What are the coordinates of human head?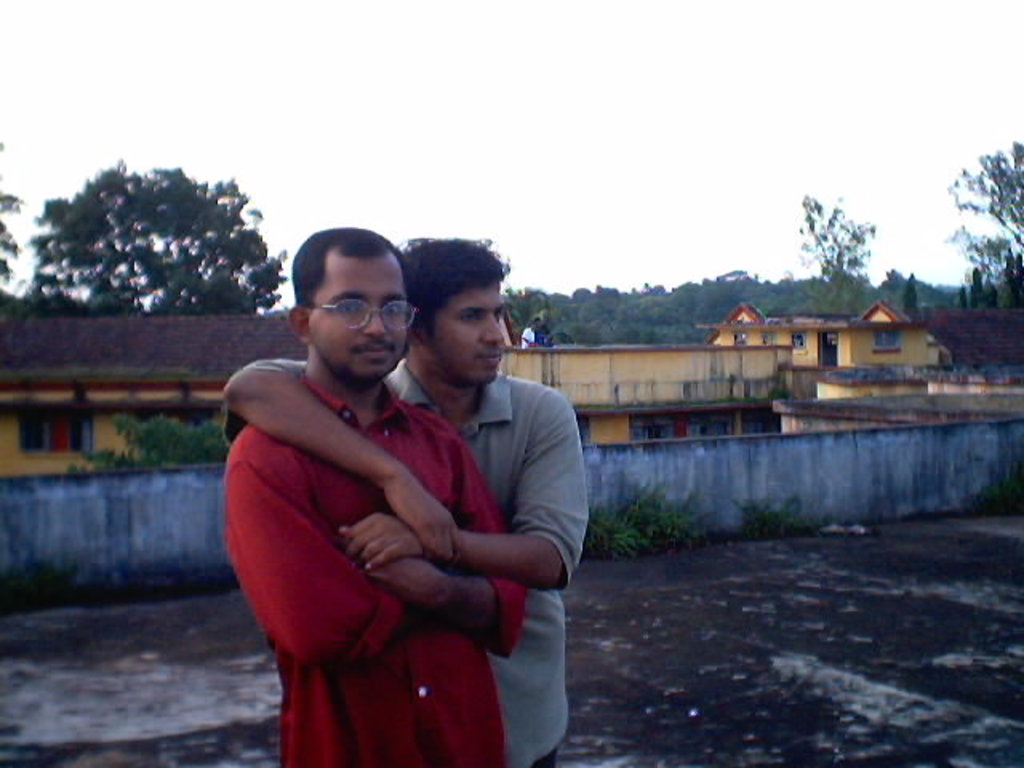
locate(398, 237, 509, 386).
